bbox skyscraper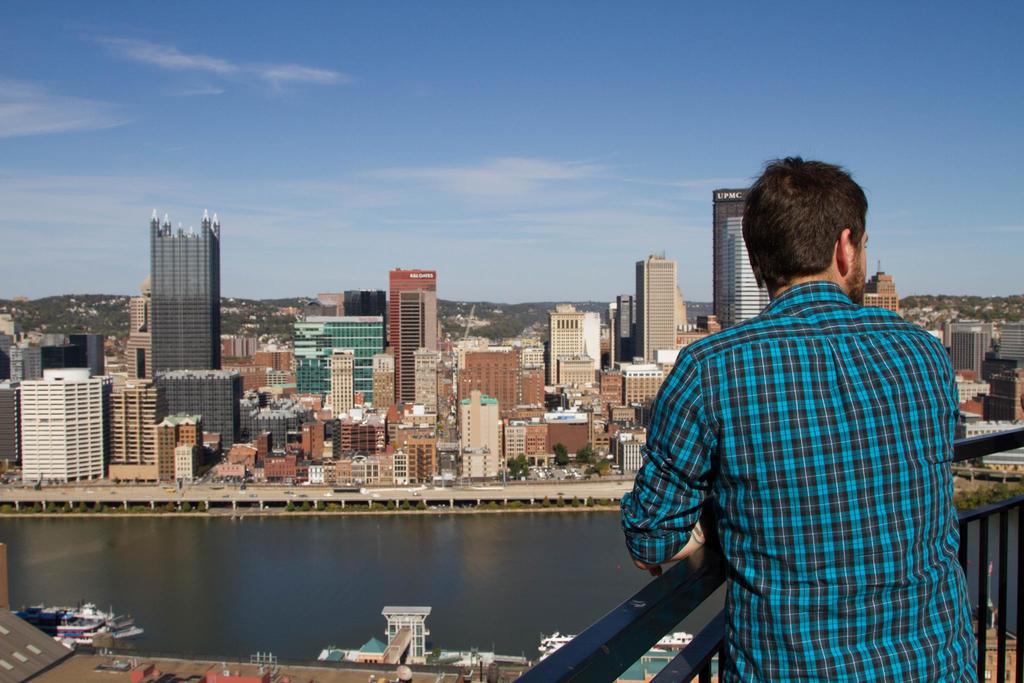
left=977, top=320, right=1021, bottom=365
